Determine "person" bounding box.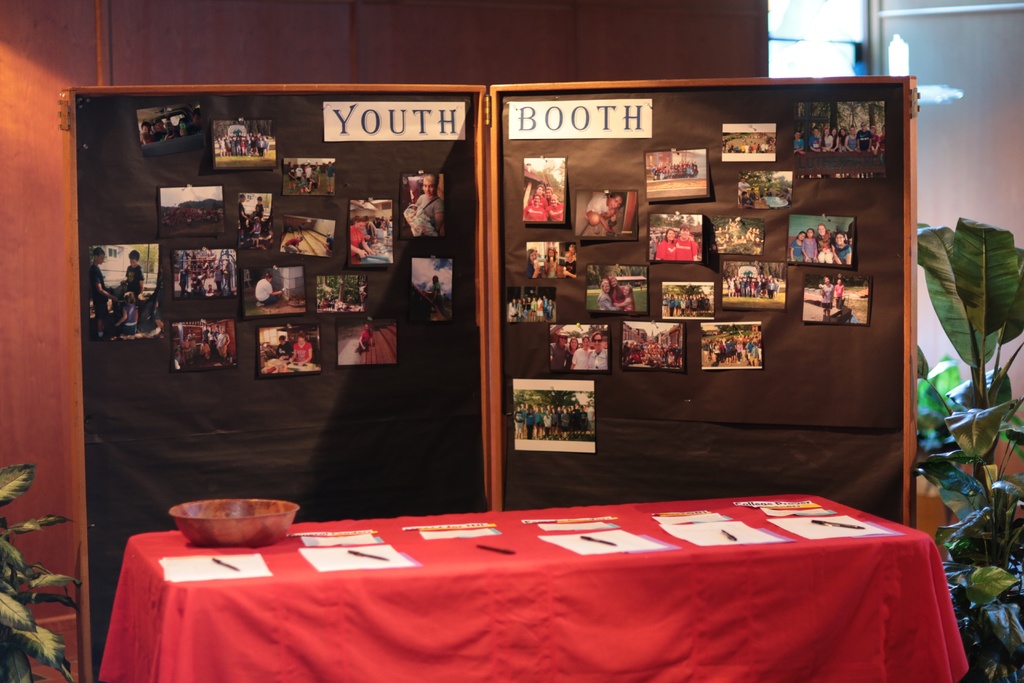
Determined: [170,333,187,378].
